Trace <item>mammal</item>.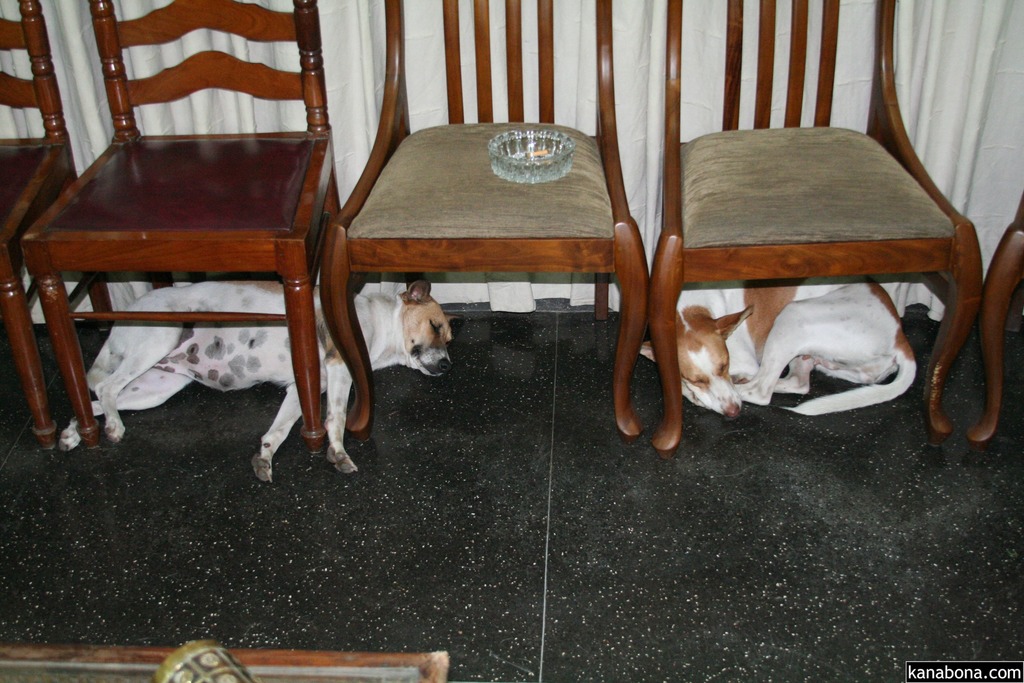
Traced to detection(637, 274, 918, 411).
